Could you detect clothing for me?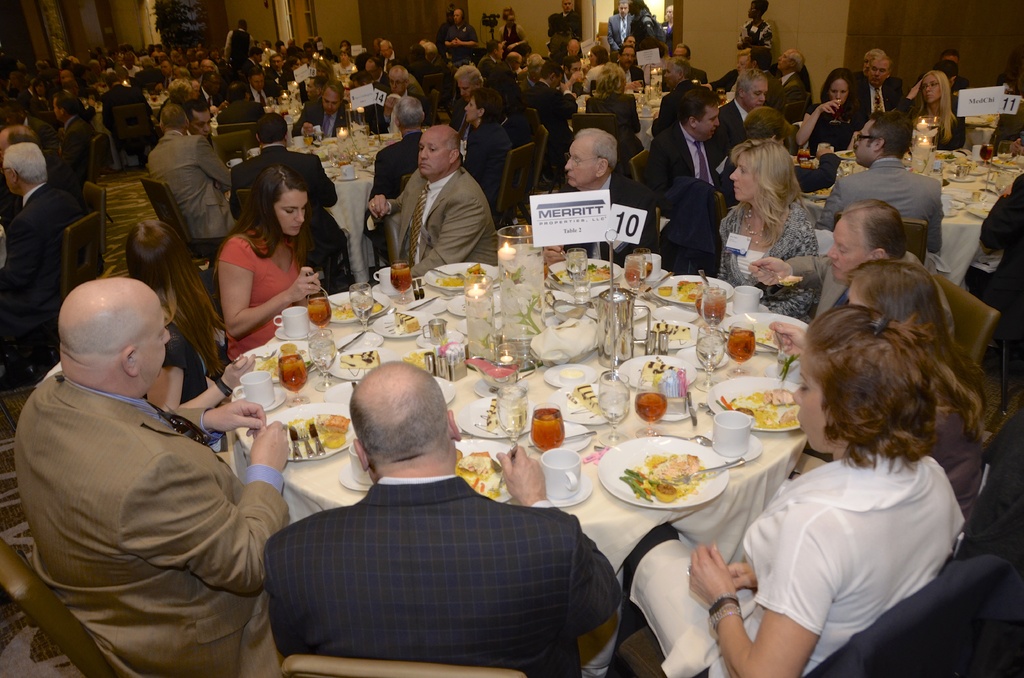
Detection result: bbox=[225, 145, 338, 211].
